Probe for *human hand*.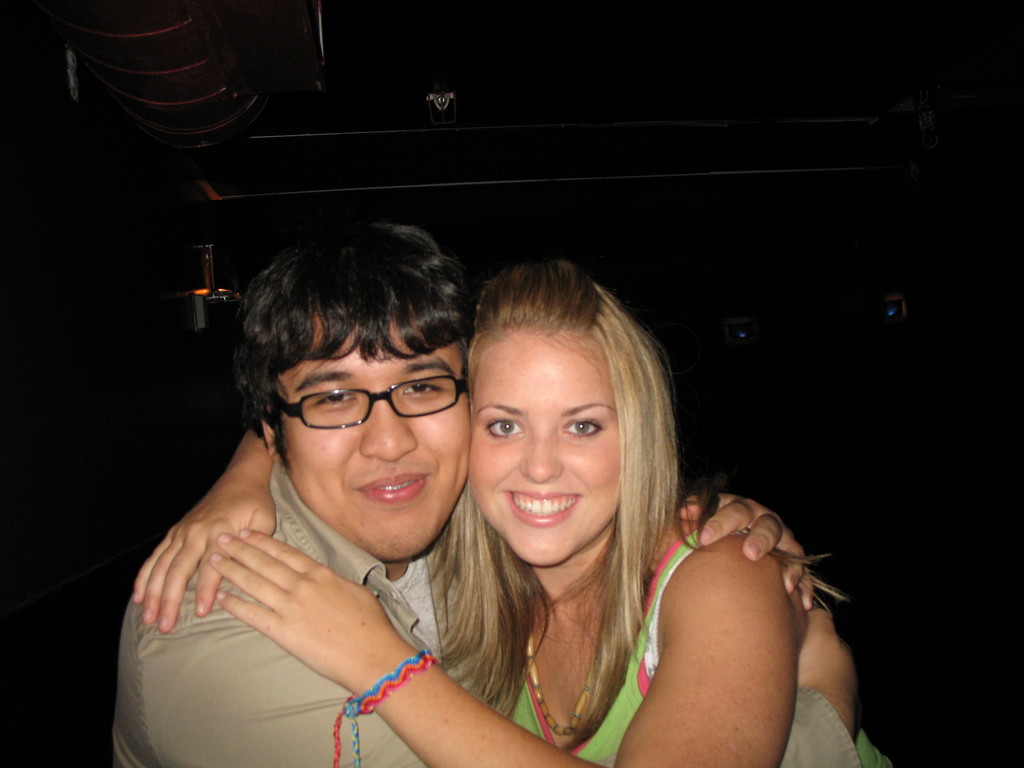
Probe result: x1=126 y1=495 x2=243 y2=637.
